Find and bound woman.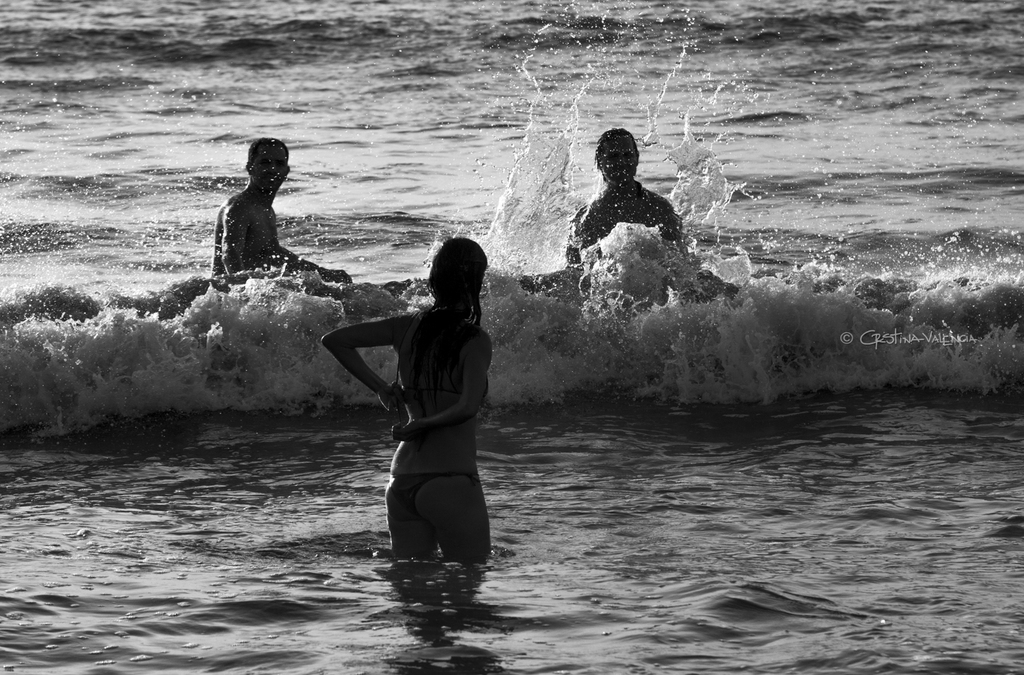
Bound: x1=322 y1=236 x2=494 y2=567.
